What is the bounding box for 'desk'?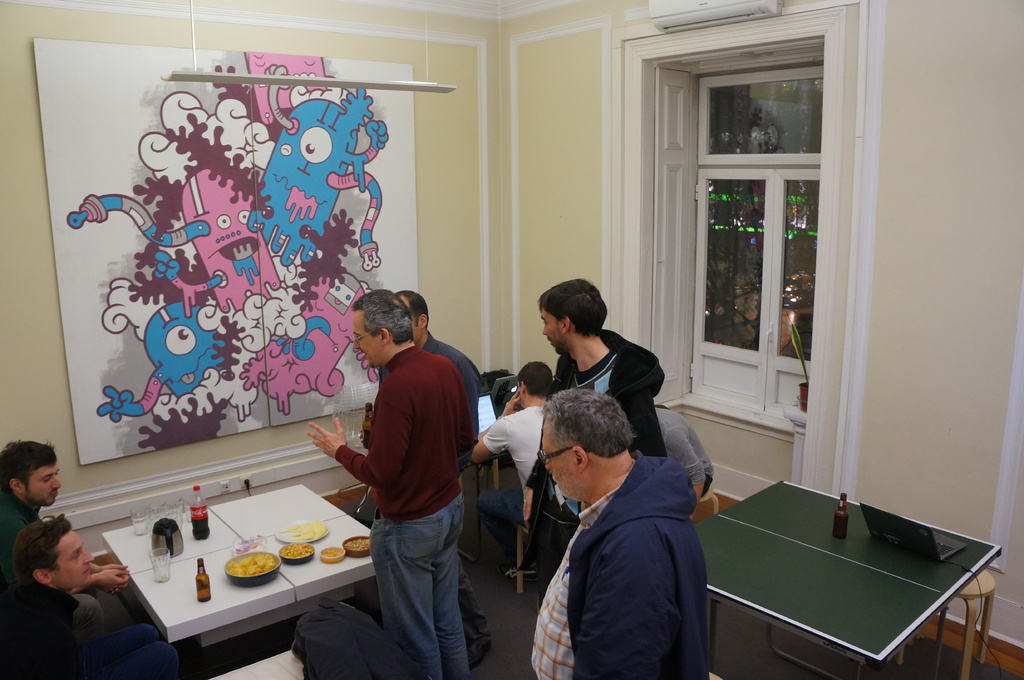
left=705, top=478, right=1004, bottom=679.
